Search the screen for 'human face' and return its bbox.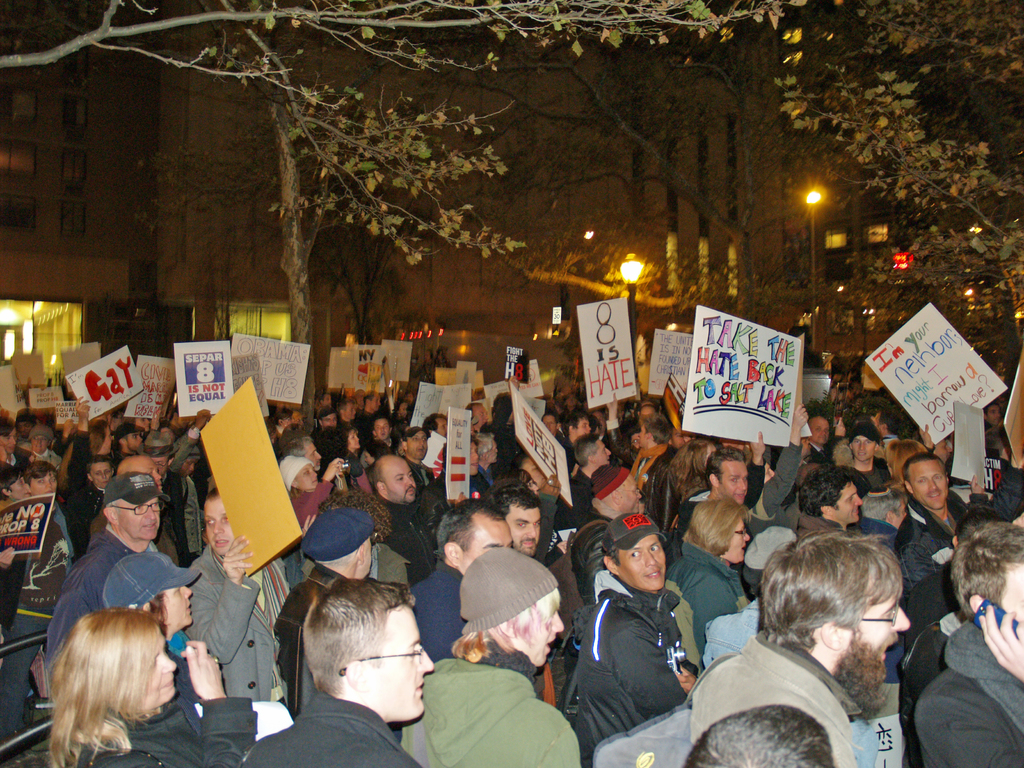
Found: <region>518, 593, 564, 669</region>.
